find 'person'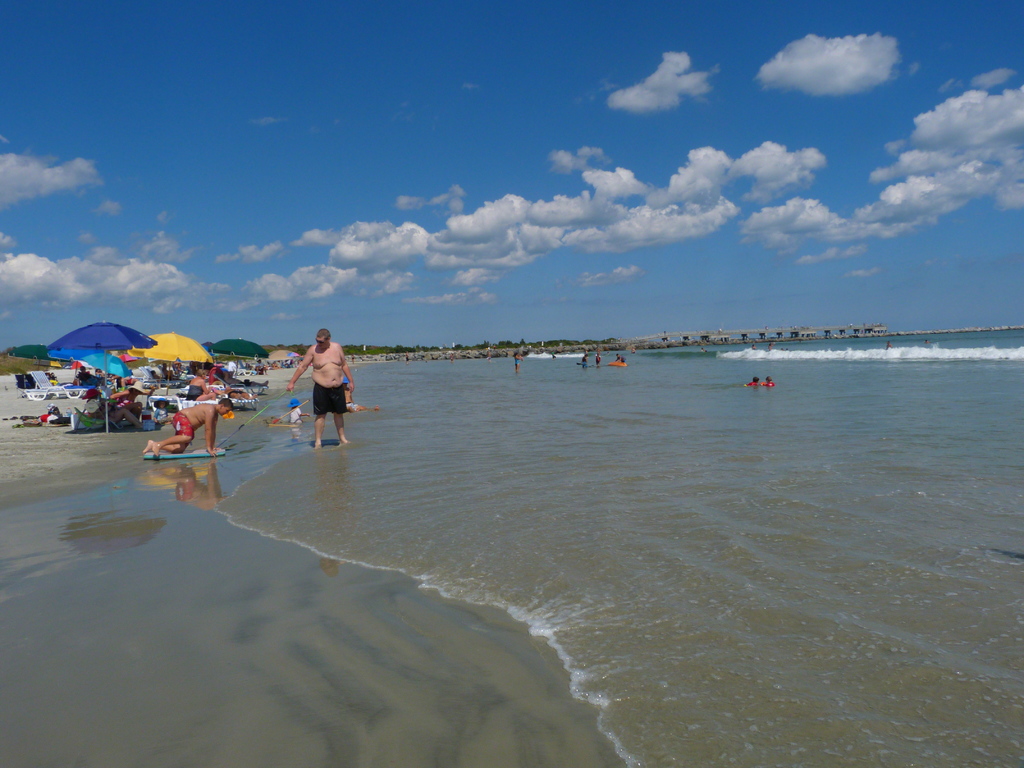
rect(512, 352, 523, 367)
